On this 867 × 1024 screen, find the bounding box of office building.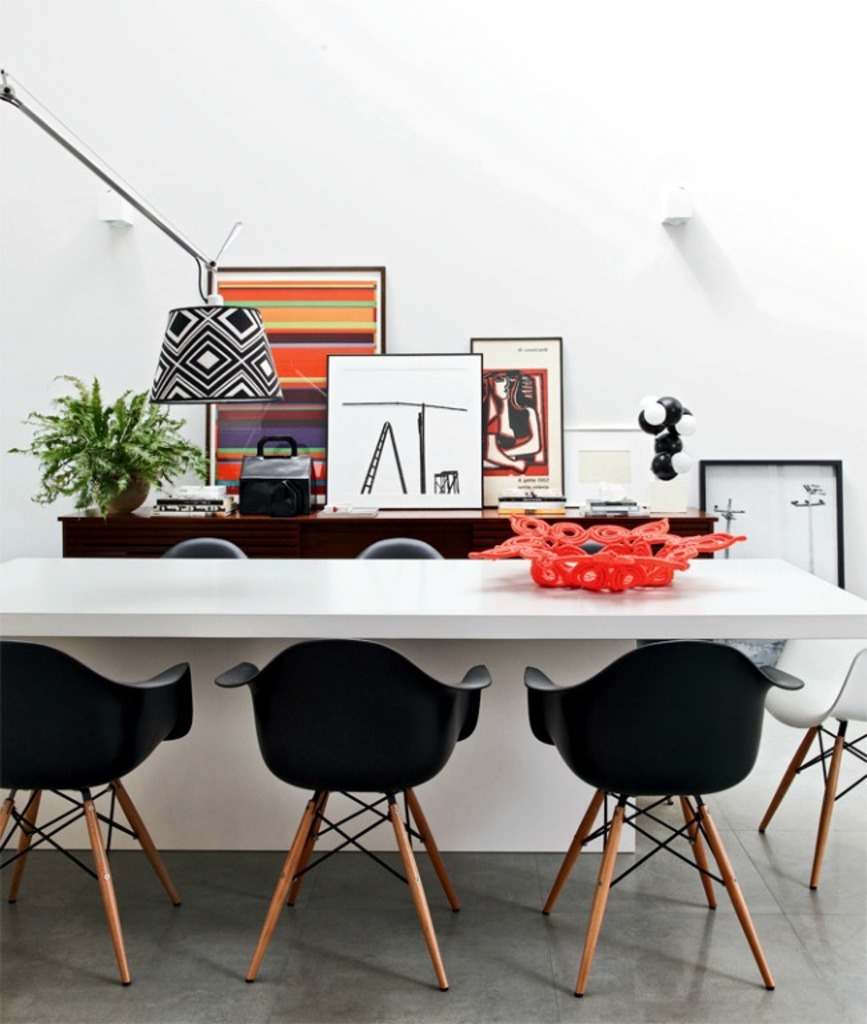
Bounding box: bbox(0, 149, 866, 1023).
